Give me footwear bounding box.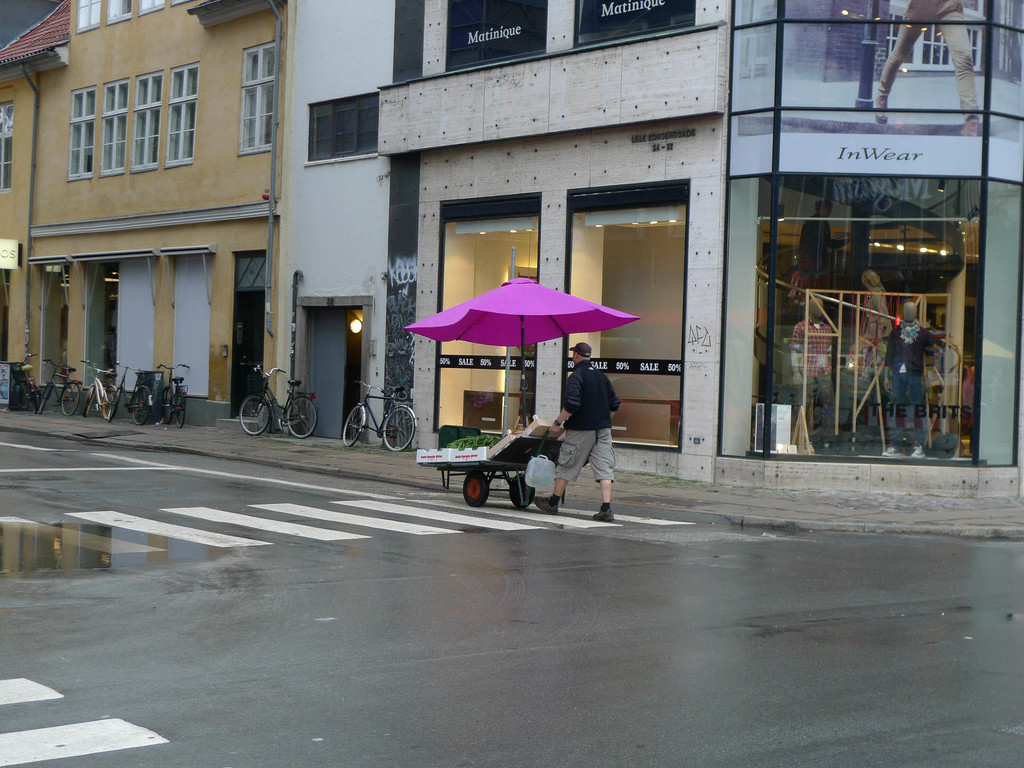
Rect(592, 502, 614, 521).
